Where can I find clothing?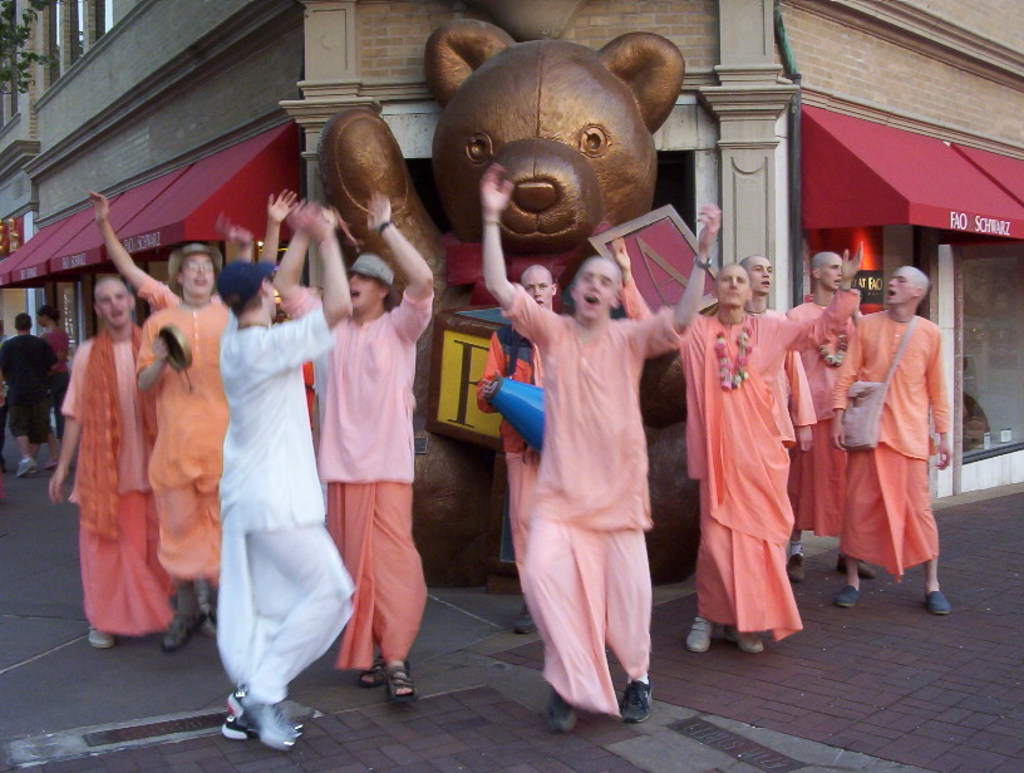
You can find it at <region>215, 305, 356, 724</region>.
